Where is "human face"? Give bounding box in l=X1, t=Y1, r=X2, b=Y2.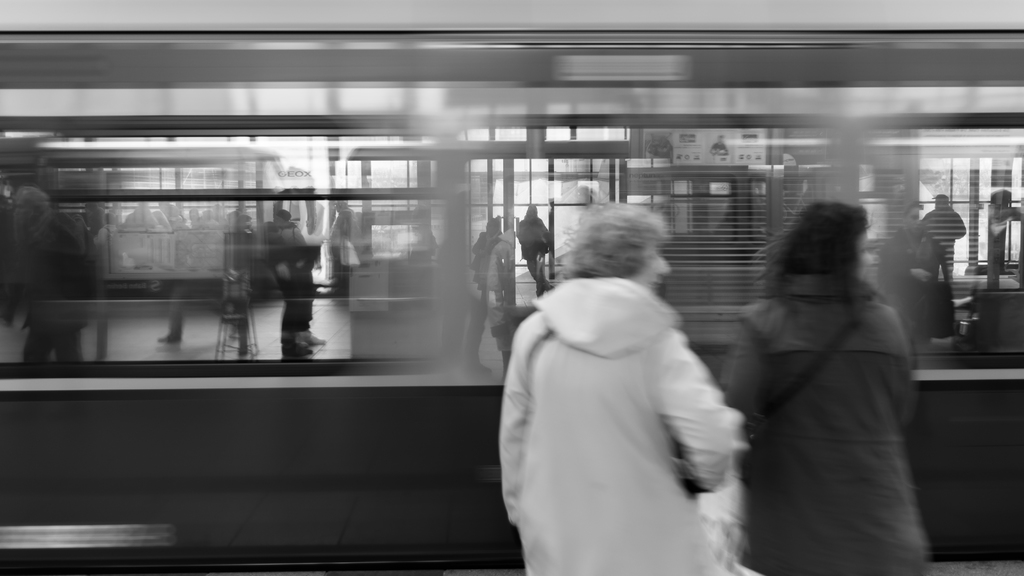
l=632, t=235, r=676, b=300.
